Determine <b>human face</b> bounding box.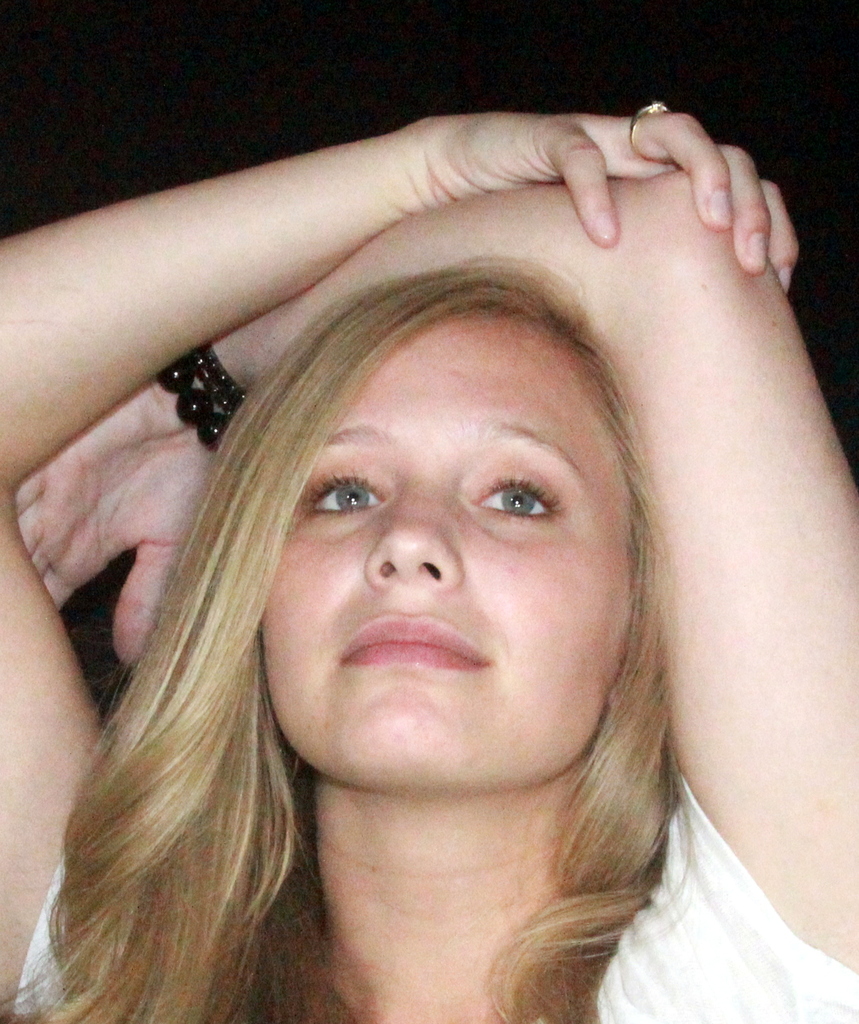
Determined: {"x1": 257, "y1": 321, "x2": 629, "y2": 784}.
